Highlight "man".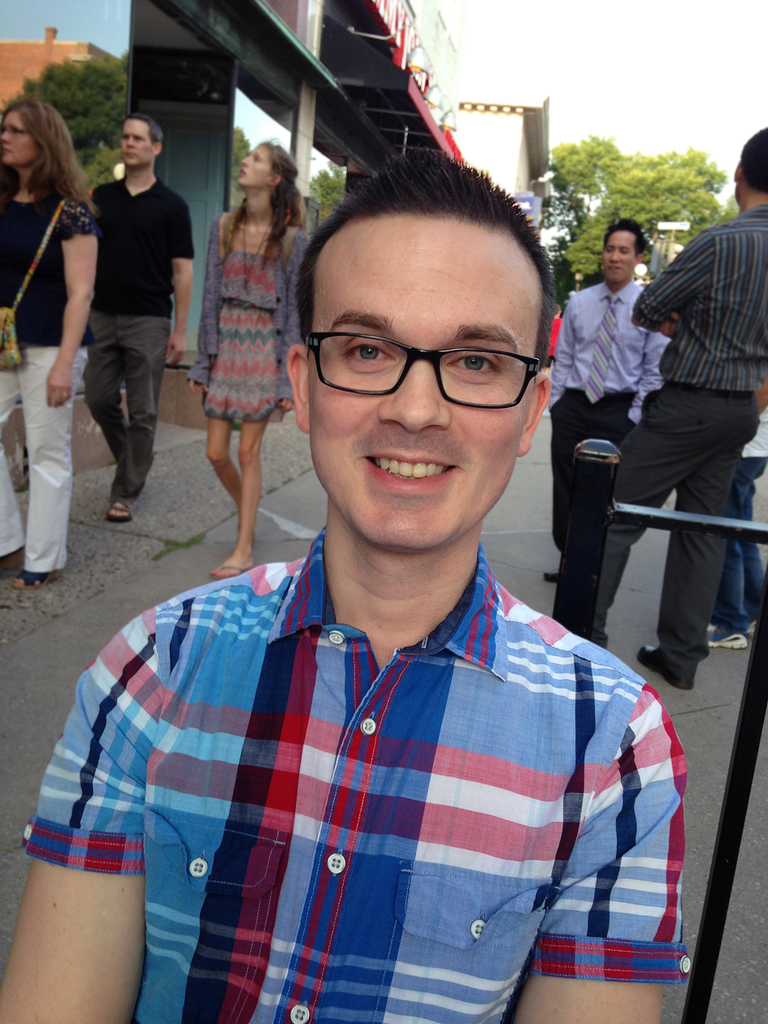
Highlighted region: bbox(80, 112, 197, 524).
